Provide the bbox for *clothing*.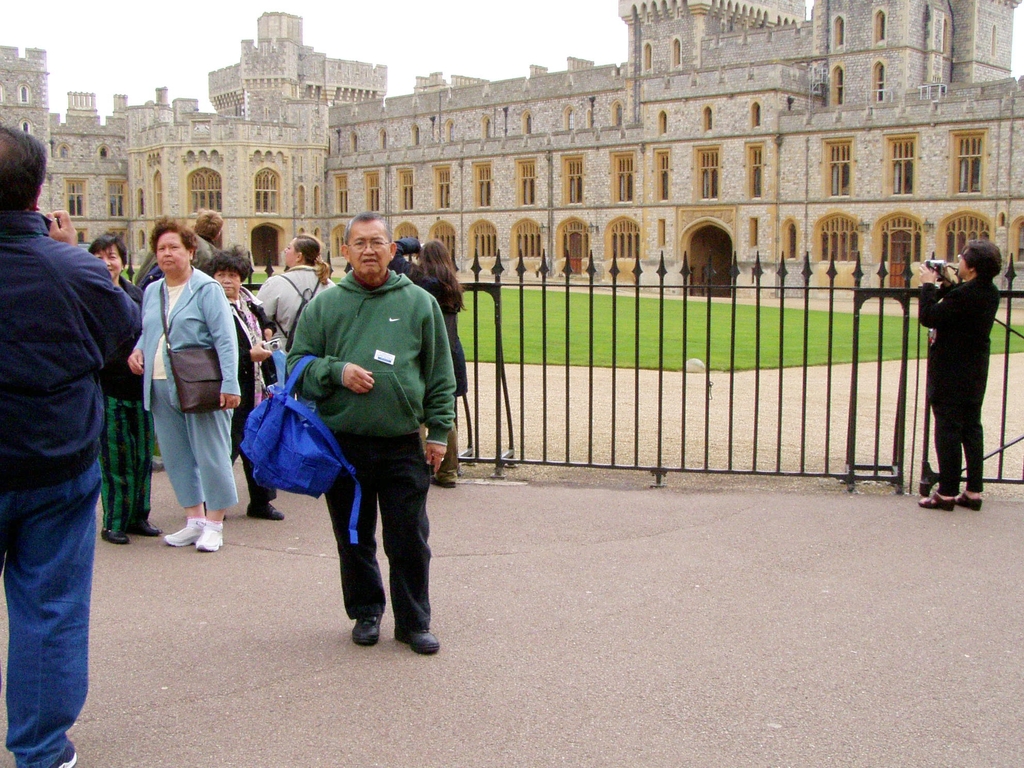
bbox=[0, 212, 140, 767].
